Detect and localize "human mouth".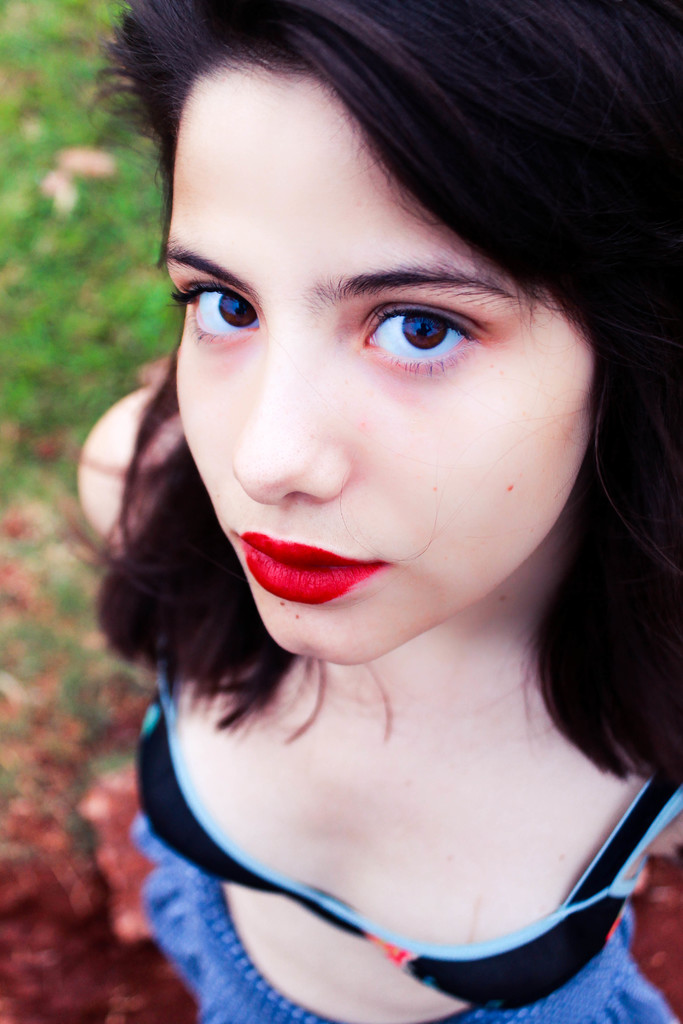
Localized at <box>229,522,386,600</box>.
